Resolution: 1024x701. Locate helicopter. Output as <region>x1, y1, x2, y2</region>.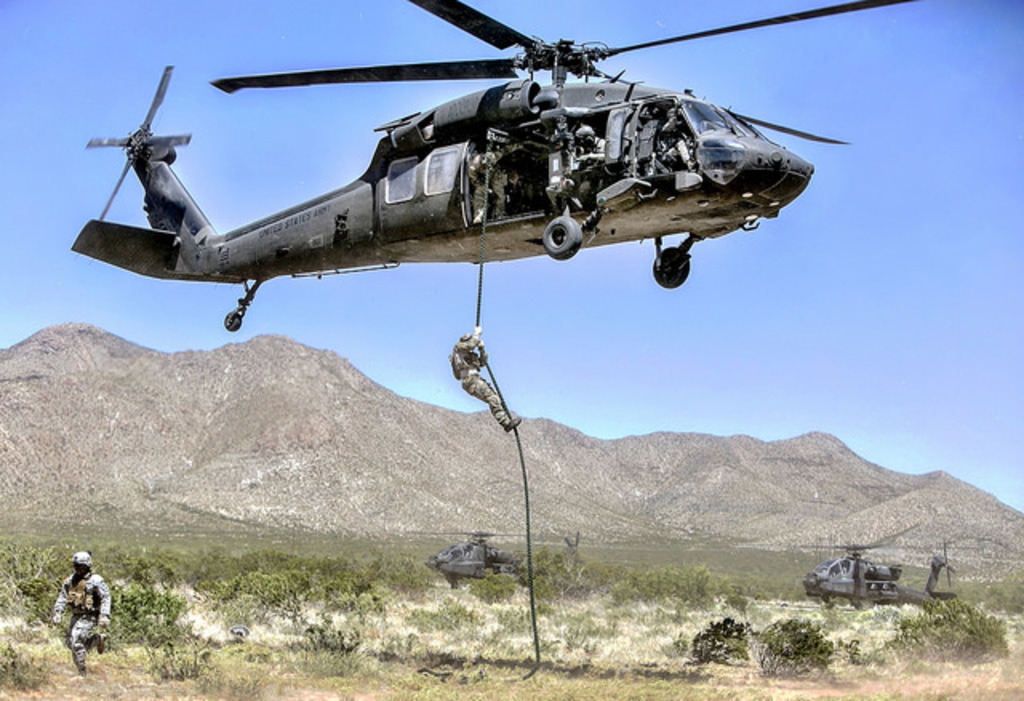
<region>30, 0, 872, 349</region>.
